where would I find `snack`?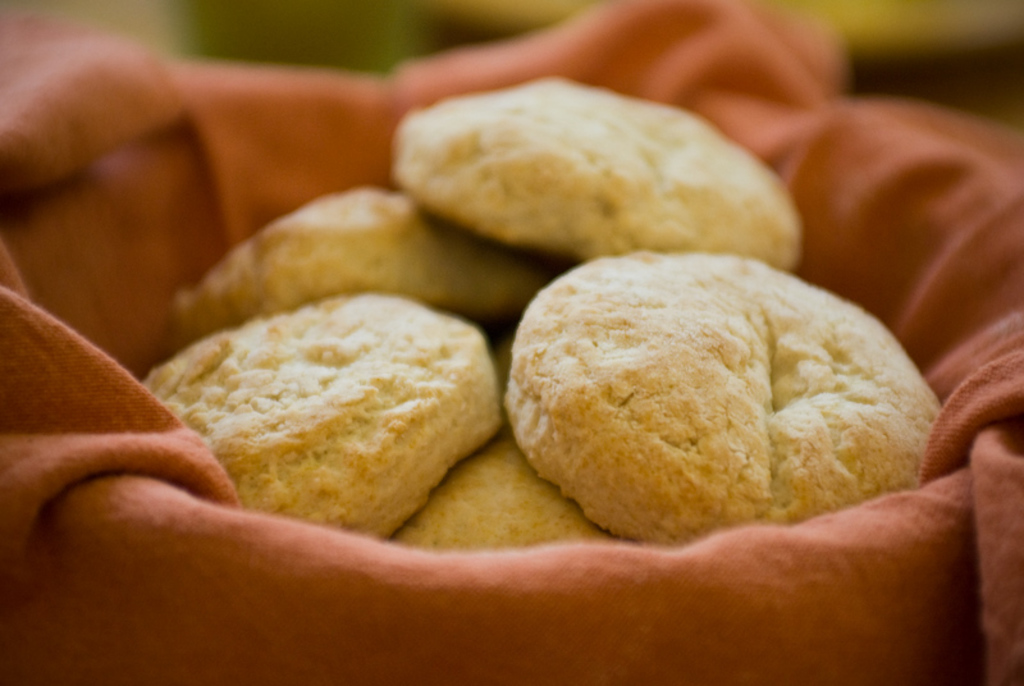
At select_region(412, 434, 630, 546).
